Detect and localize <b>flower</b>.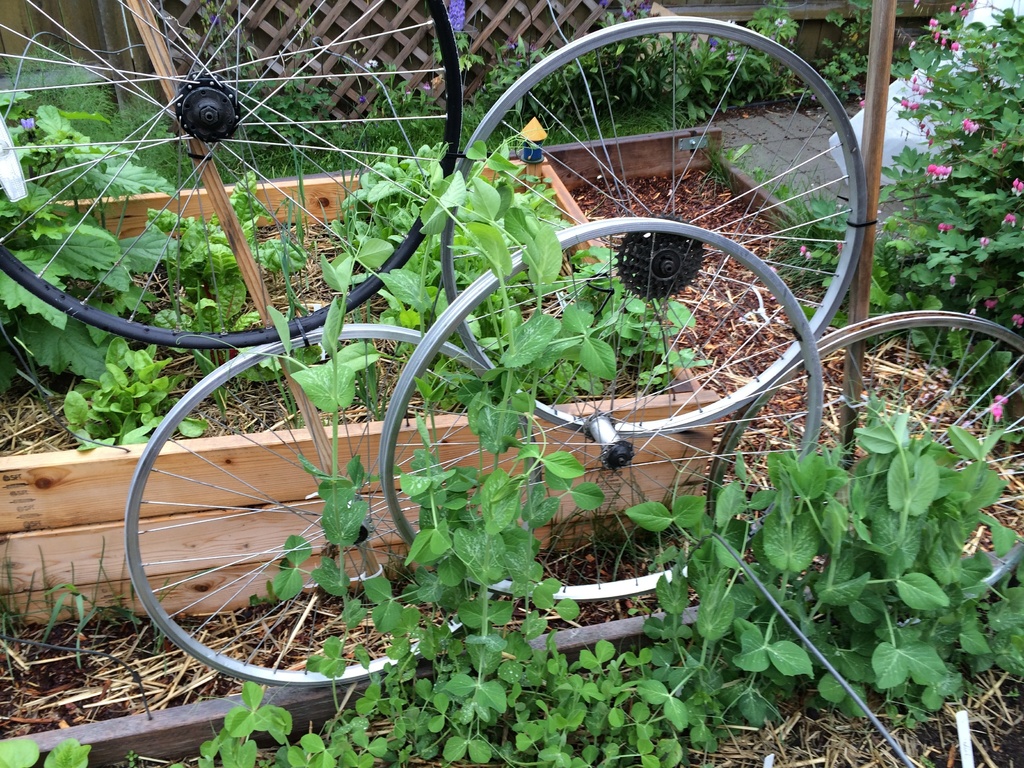
Localized at <region>907, 97, 918, 111</region>.
